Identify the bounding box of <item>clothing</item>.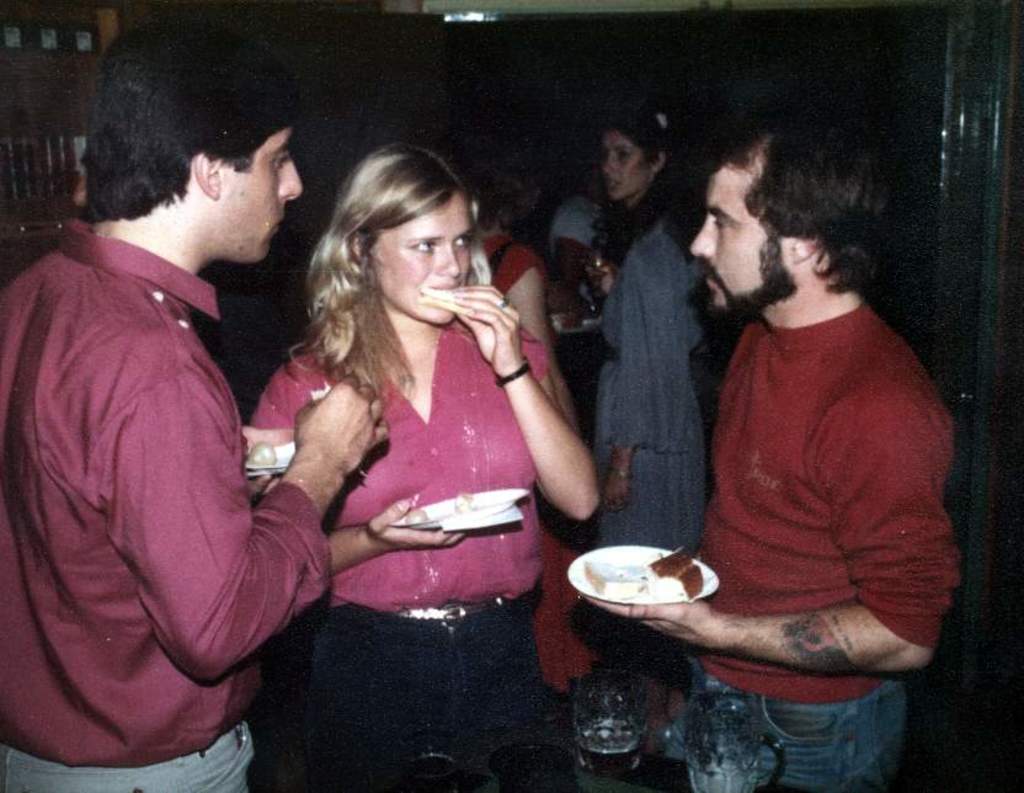
locate(247, 289, 559, 787).
